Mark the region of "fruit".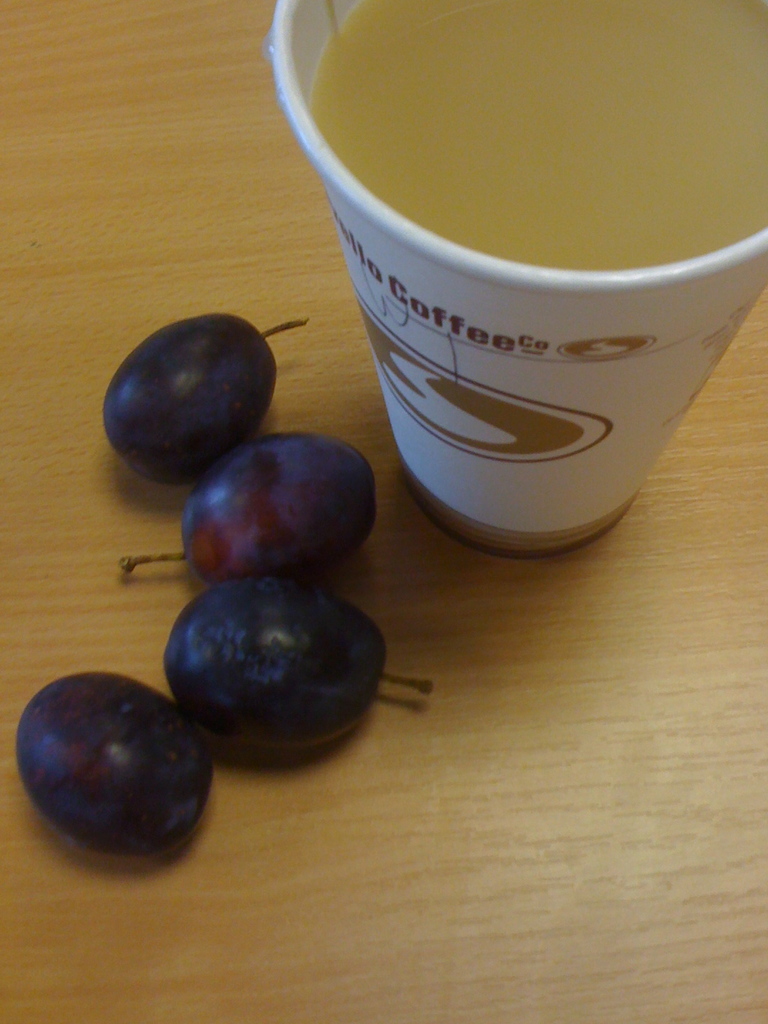
Region: left=120, top=422, right=378, bottom=590.
